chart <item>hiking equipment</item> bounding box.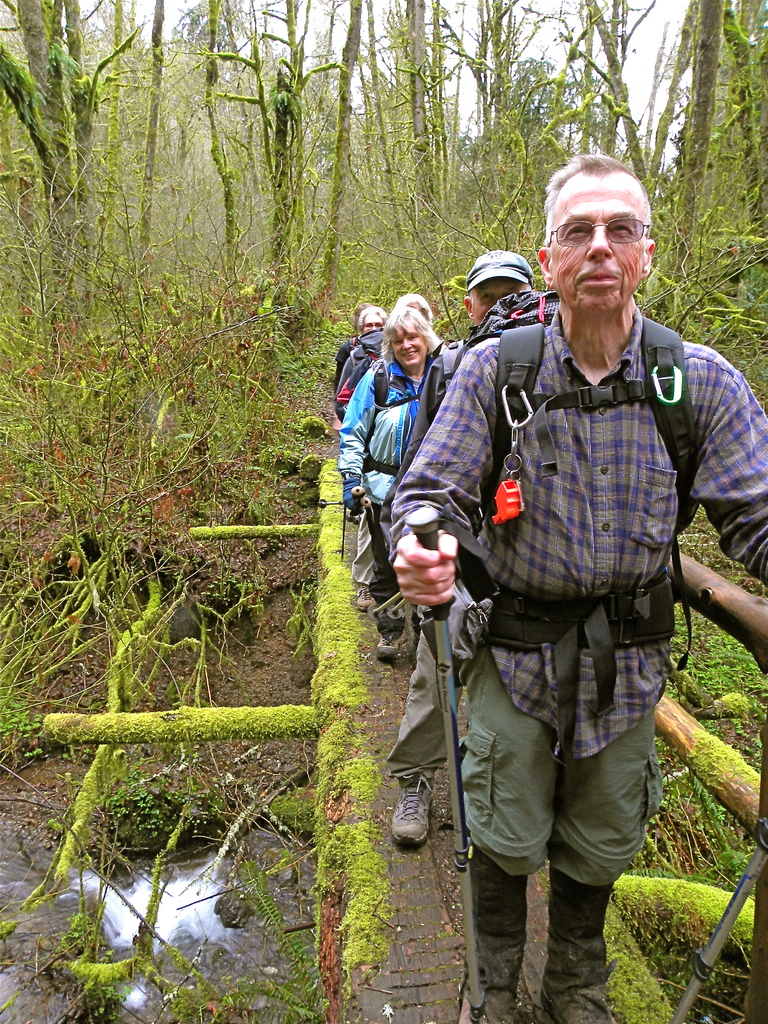
Charted: l=668, t=820, r=767, b=1023.
